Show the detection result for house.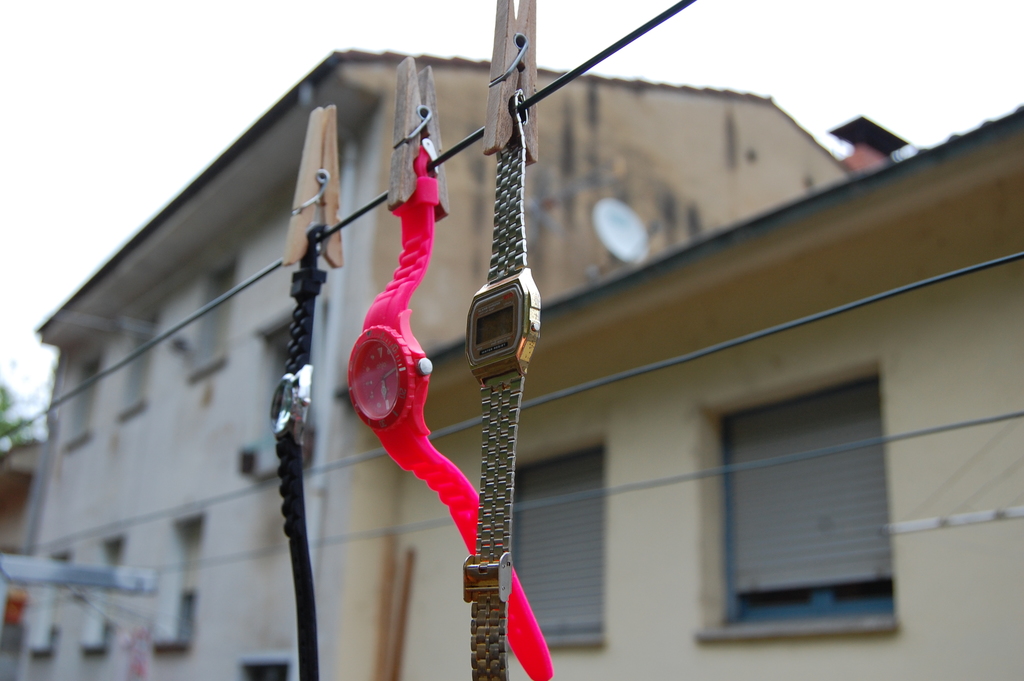
12 47 1023 680.
